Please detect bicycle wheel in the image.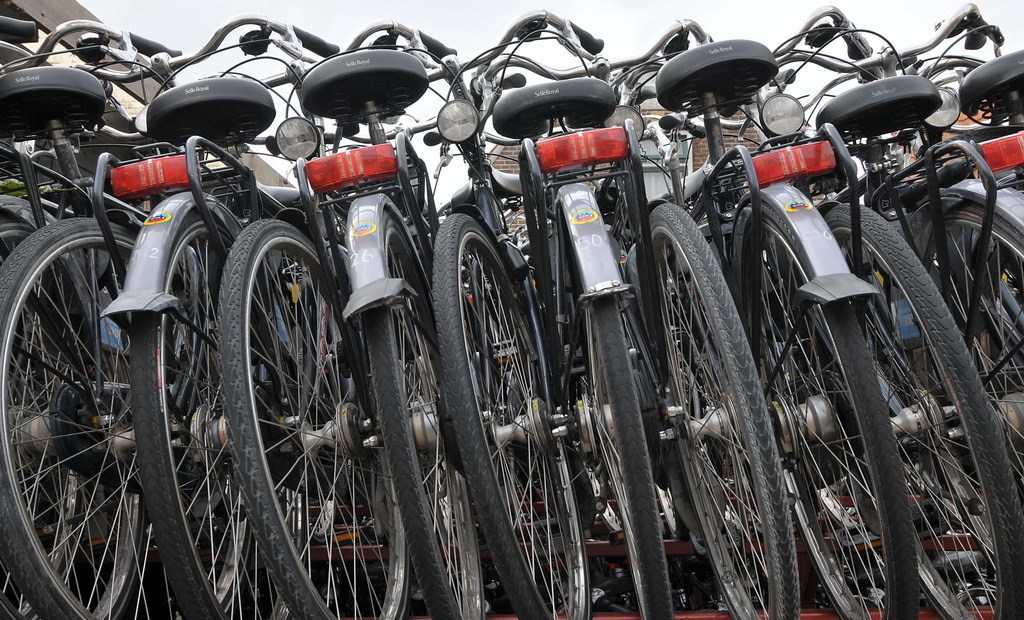
left=0, top=216, right=147, bottom=619.
